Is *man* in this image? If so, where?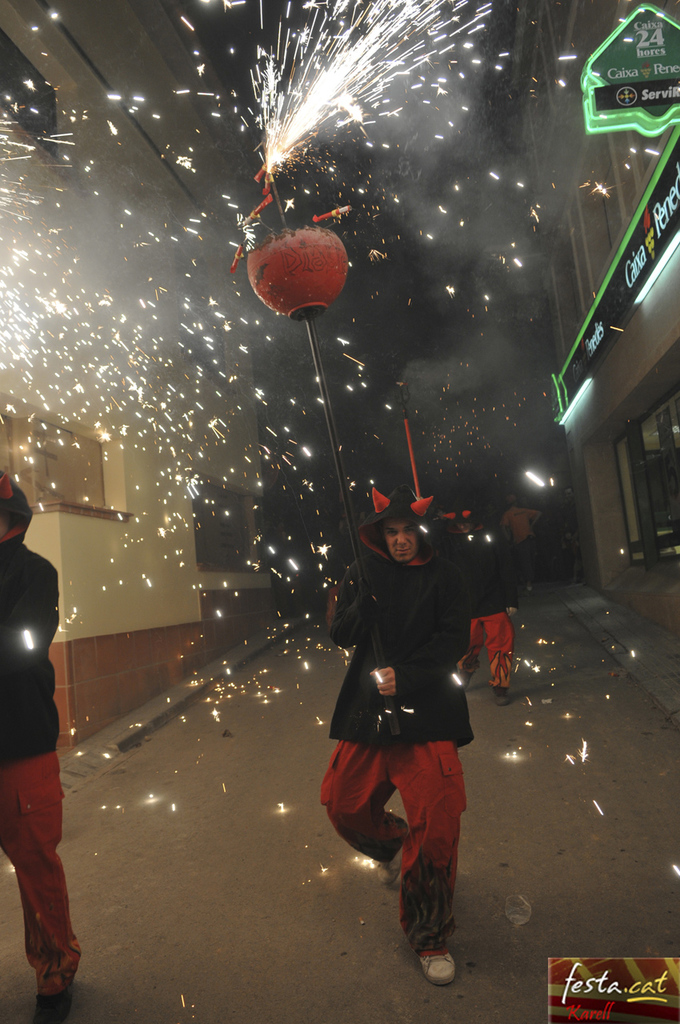
Yes, at <box>0,474,78,1019</box>.
